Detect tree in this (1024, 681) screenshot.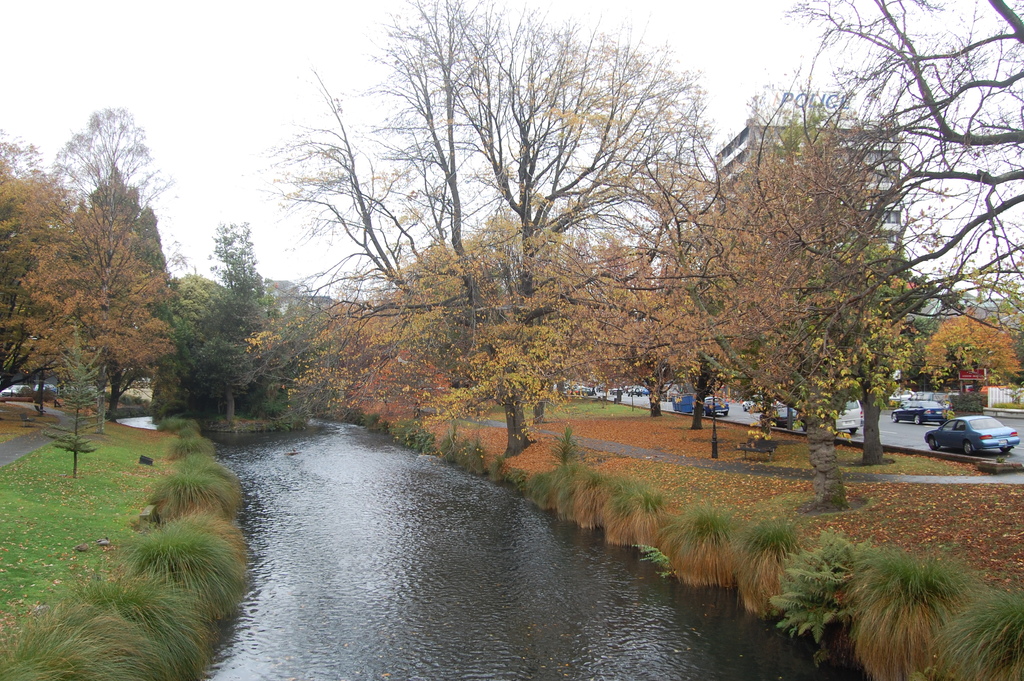
Detection: 917, 314, 1021, 397.
